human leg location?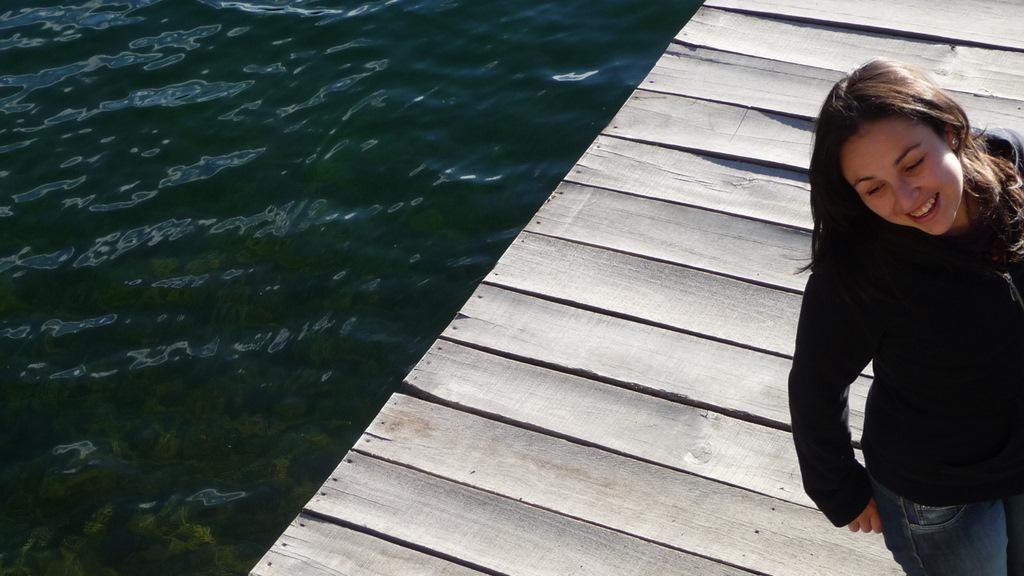
box=[850, 439, 1013, 571]
